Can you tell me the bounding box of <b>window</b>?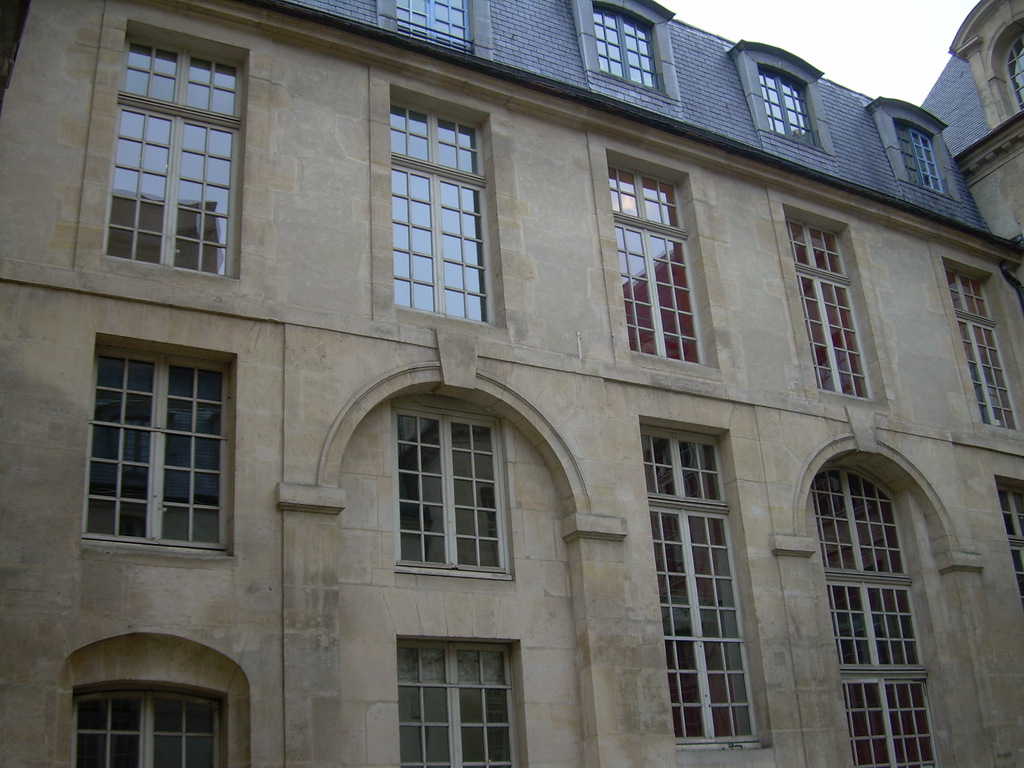
[73, 682, 221, 767].
